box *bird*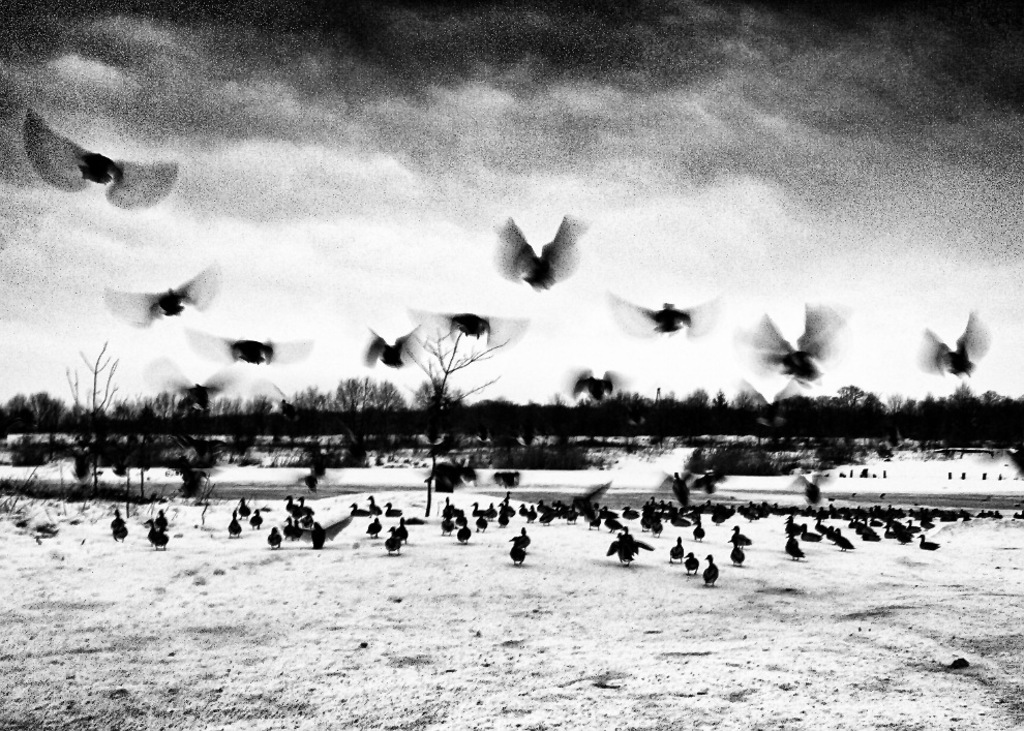
x1=413, y1=301, x2=533, y2=347
